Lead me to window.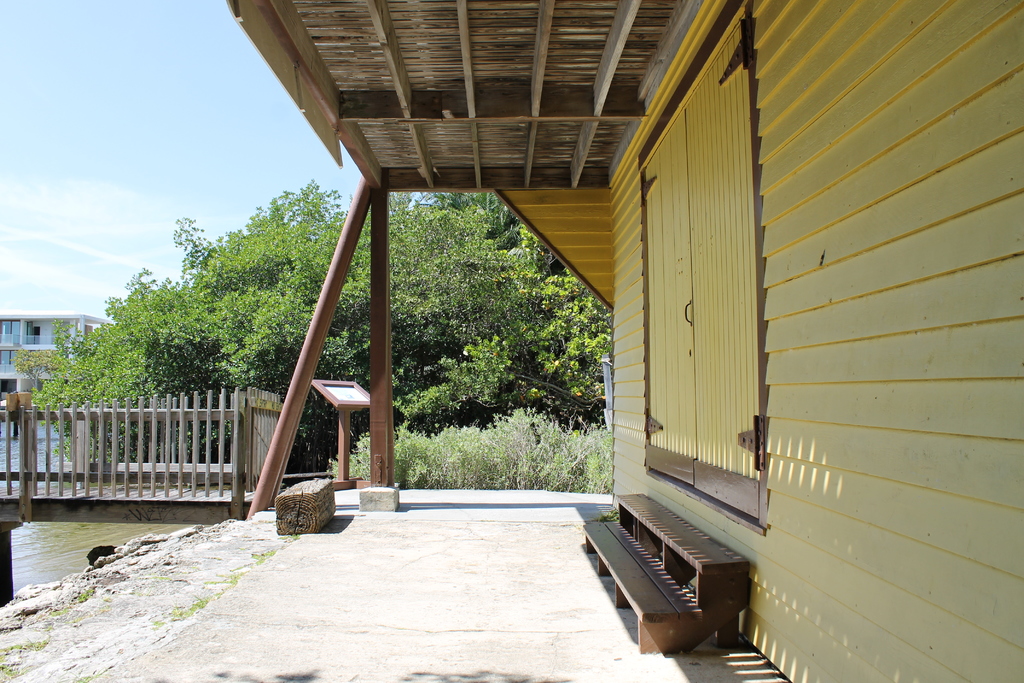
Lead to 0, 349, 19, 373.
